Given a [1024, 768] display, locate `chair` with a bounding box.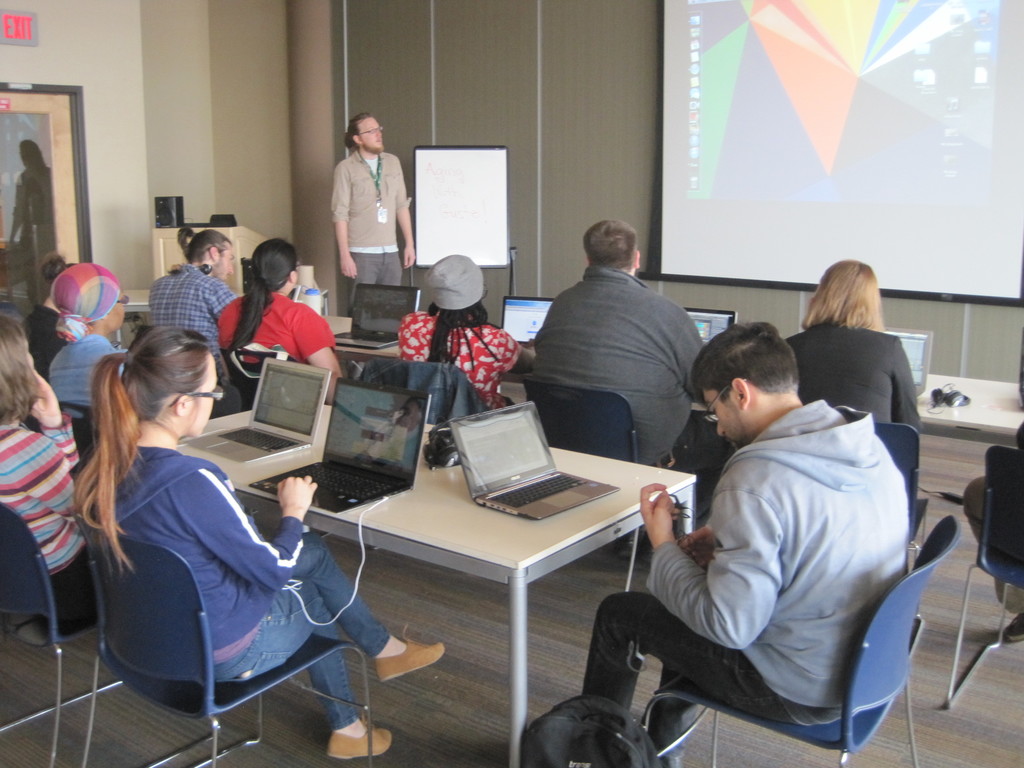
Located: [left=113, top=493, right=368, bottom=761].
